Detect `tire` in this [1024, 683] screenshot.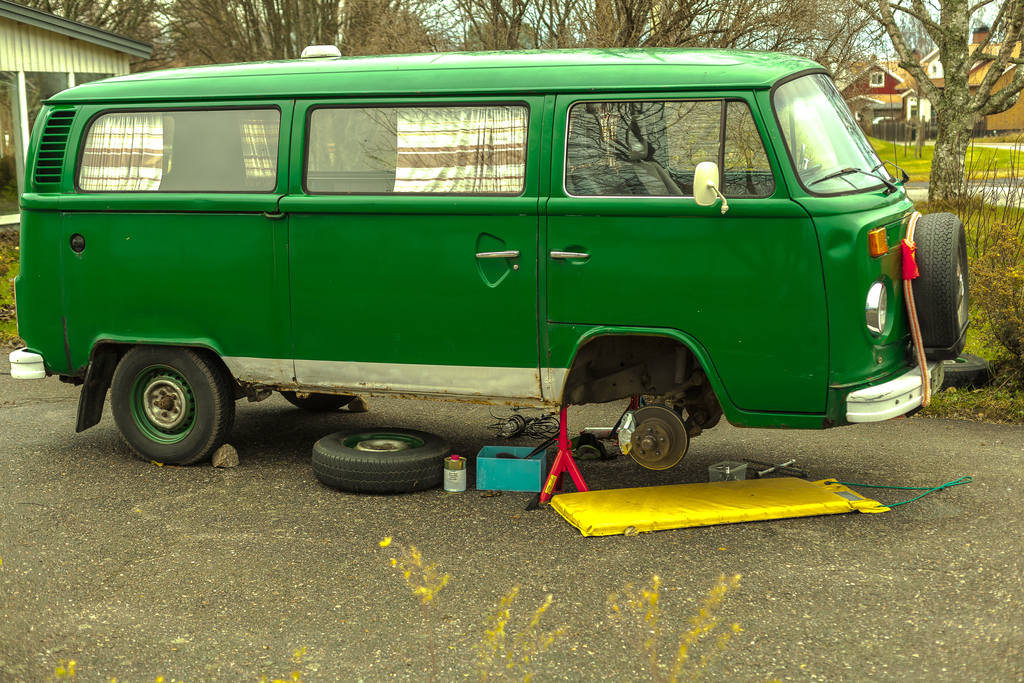
Detection: <box>97,341,234,460</box>.
